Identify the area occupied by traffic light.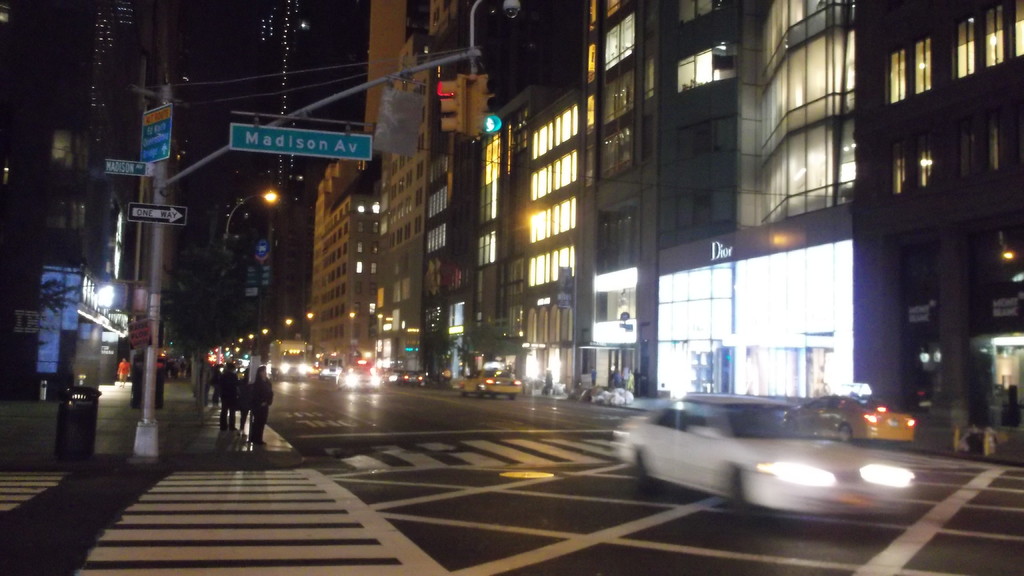
Area: l=437, t=75, r=466, b=134.
